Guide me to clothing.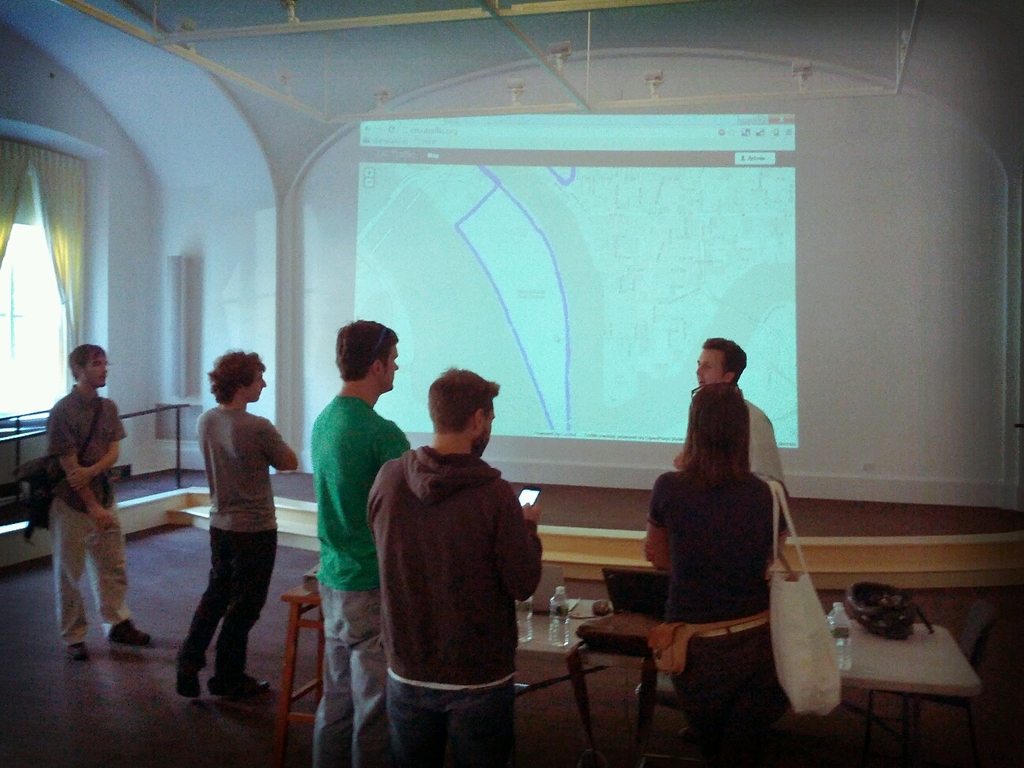
Guidance: bbox=(173, 402, 286, 682).
